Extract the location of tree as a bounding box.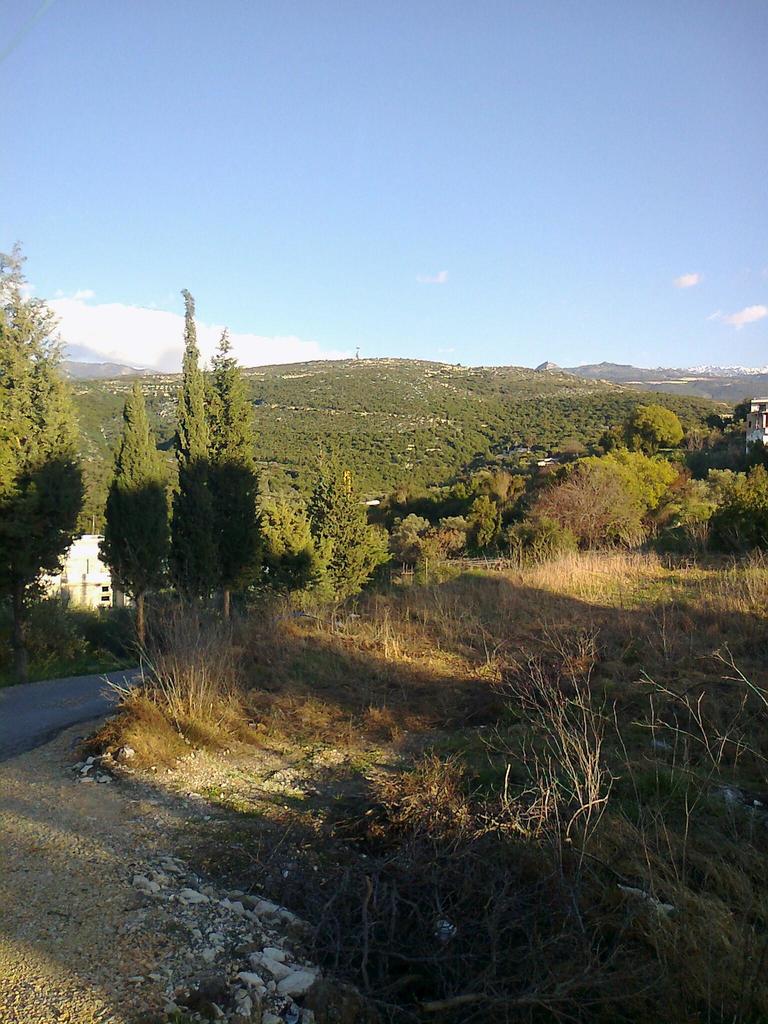
(303,438,397,624).
